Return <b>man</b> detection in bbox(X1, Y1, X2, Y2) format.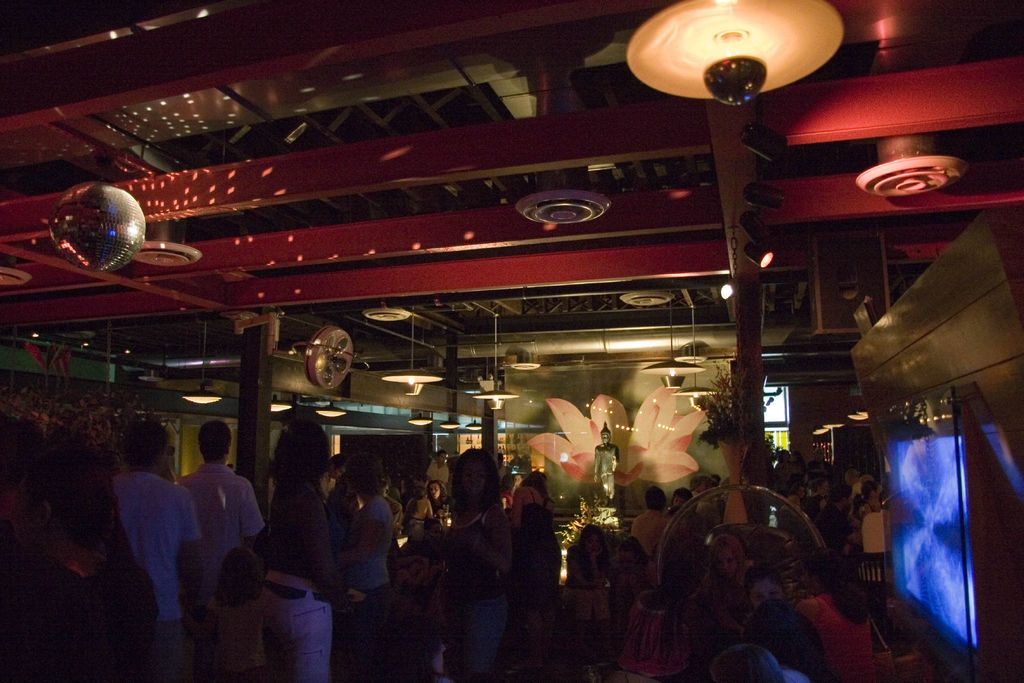
bbox(319, 458, 345, 503).
